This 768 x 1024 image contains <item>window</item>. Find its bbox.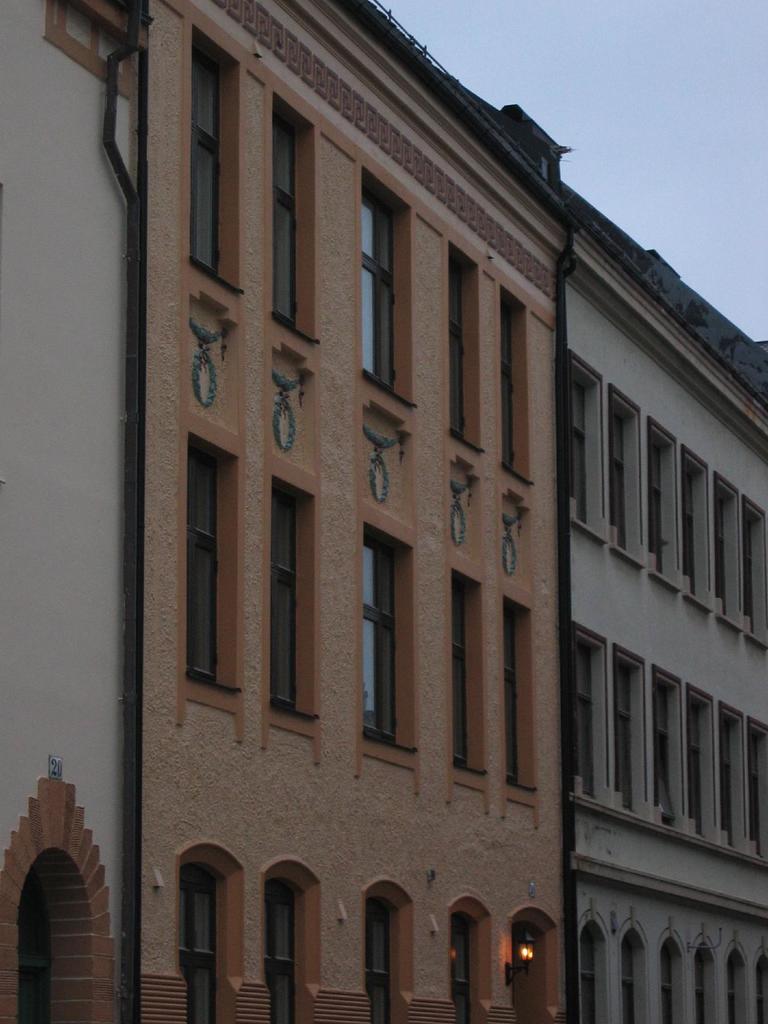
bbox=(508, 906, 563, 1023).
